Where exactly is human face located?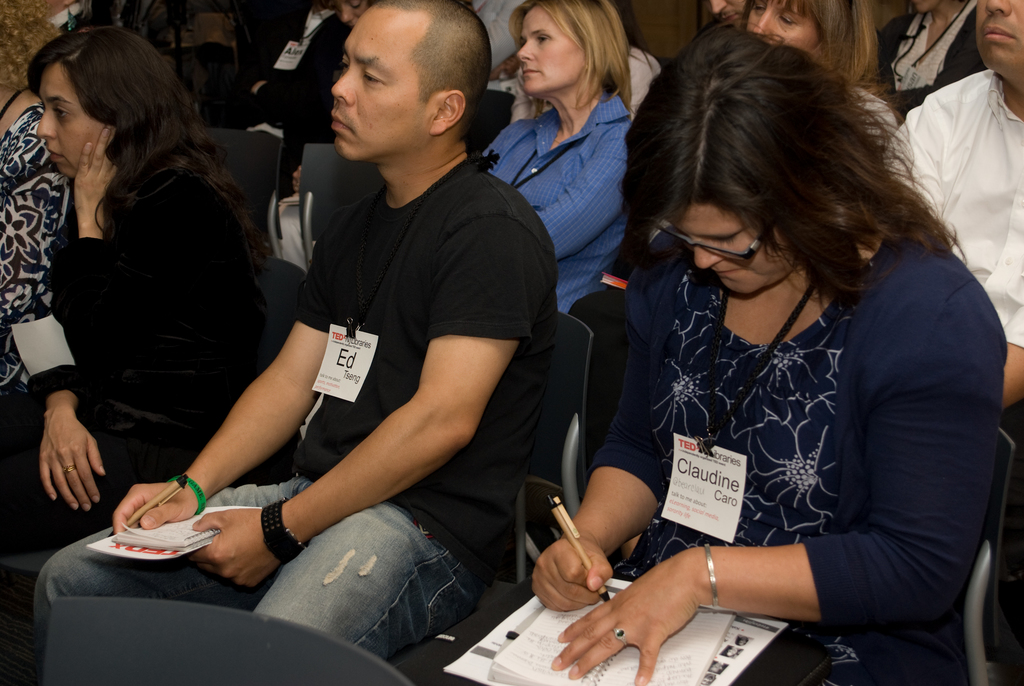
Its bounding box is bbox=(35, 65, 114, 179).
